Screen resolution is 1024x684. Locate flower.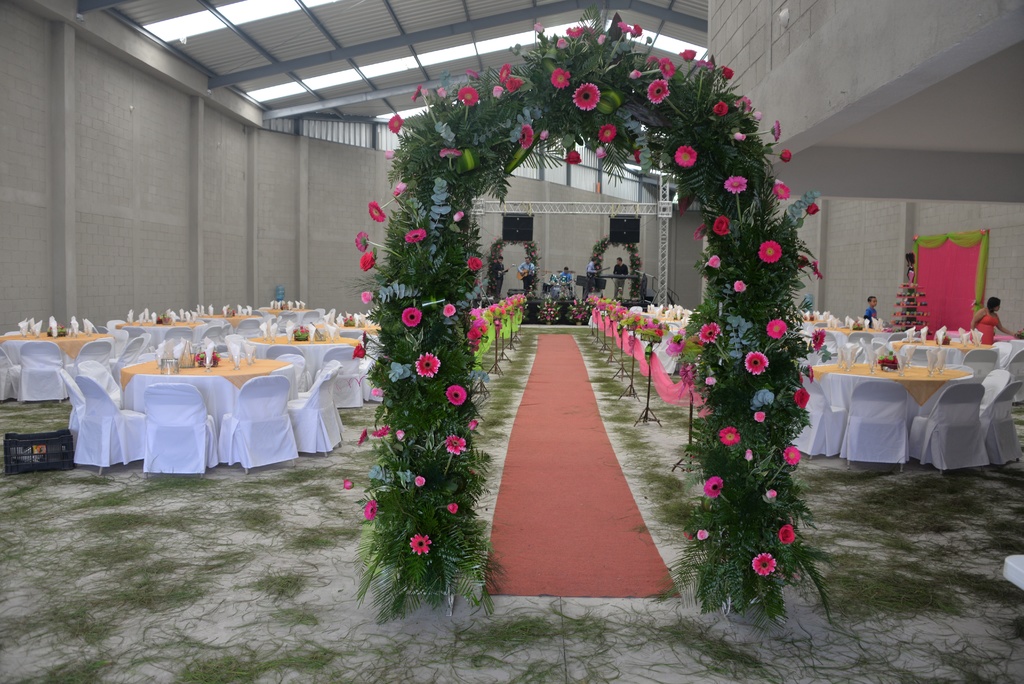
Rect(633, 148, 641, 166).
